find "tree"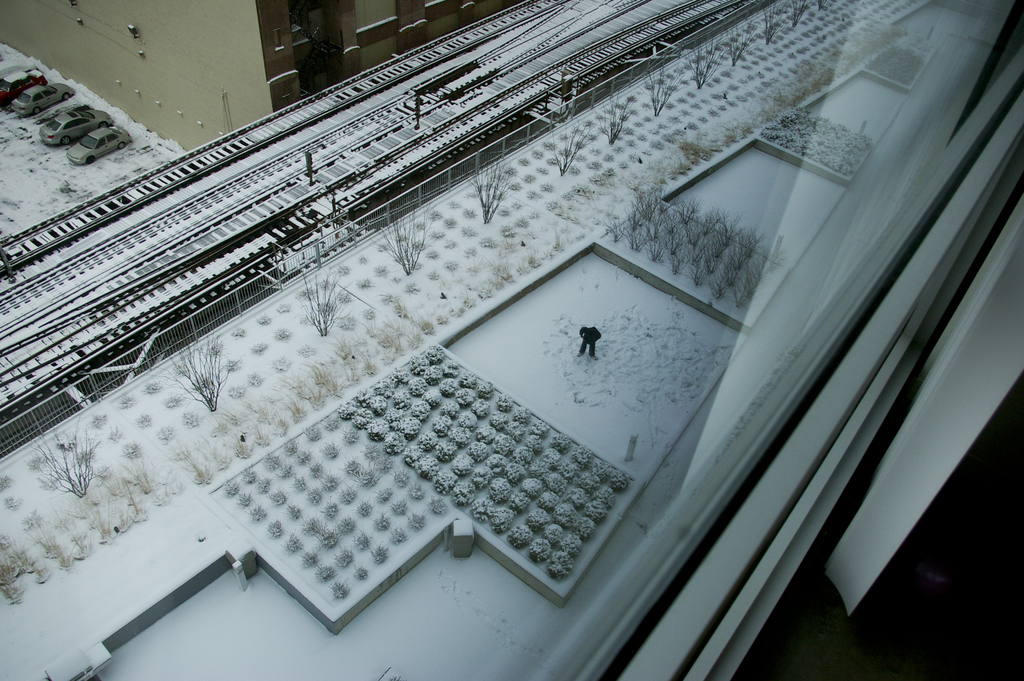
365:201:429:275
